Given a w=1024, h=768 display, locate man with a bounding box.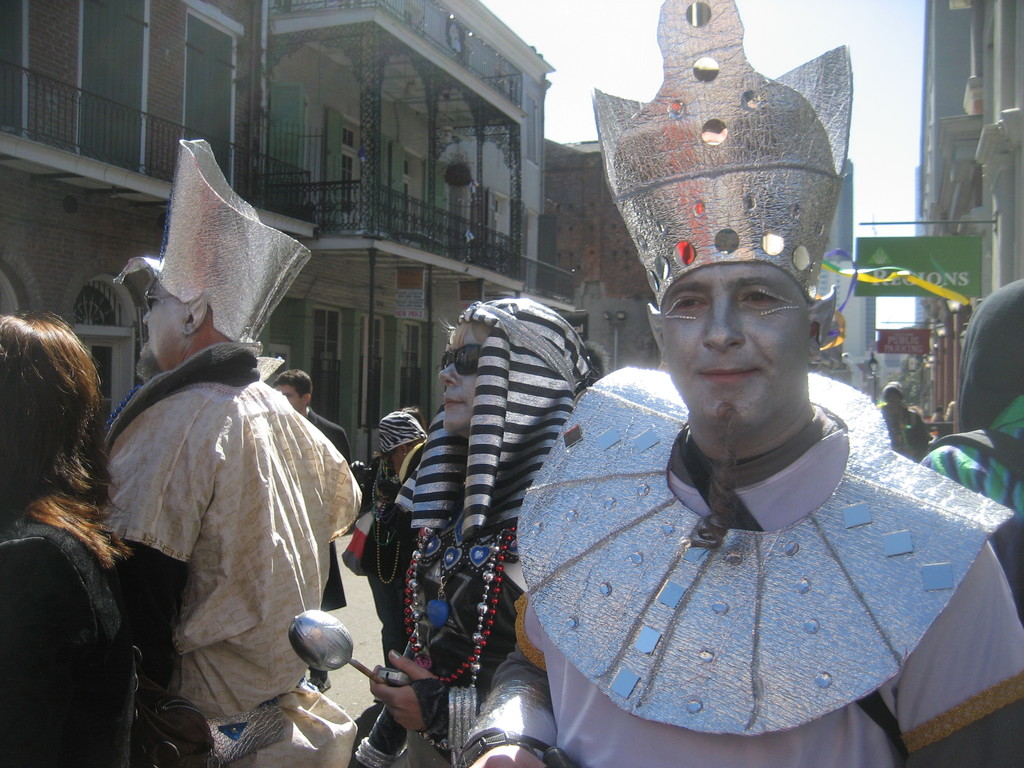
Located: locate(922, 281, 1023, 516).
